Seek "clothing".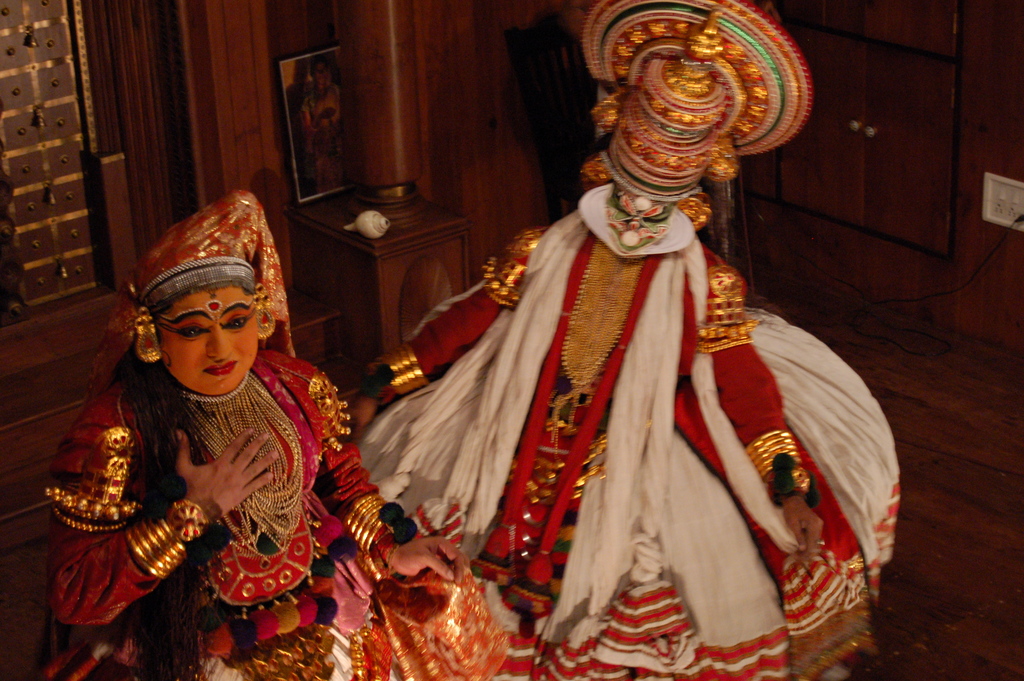
<box>401,177,838,678</box>.
